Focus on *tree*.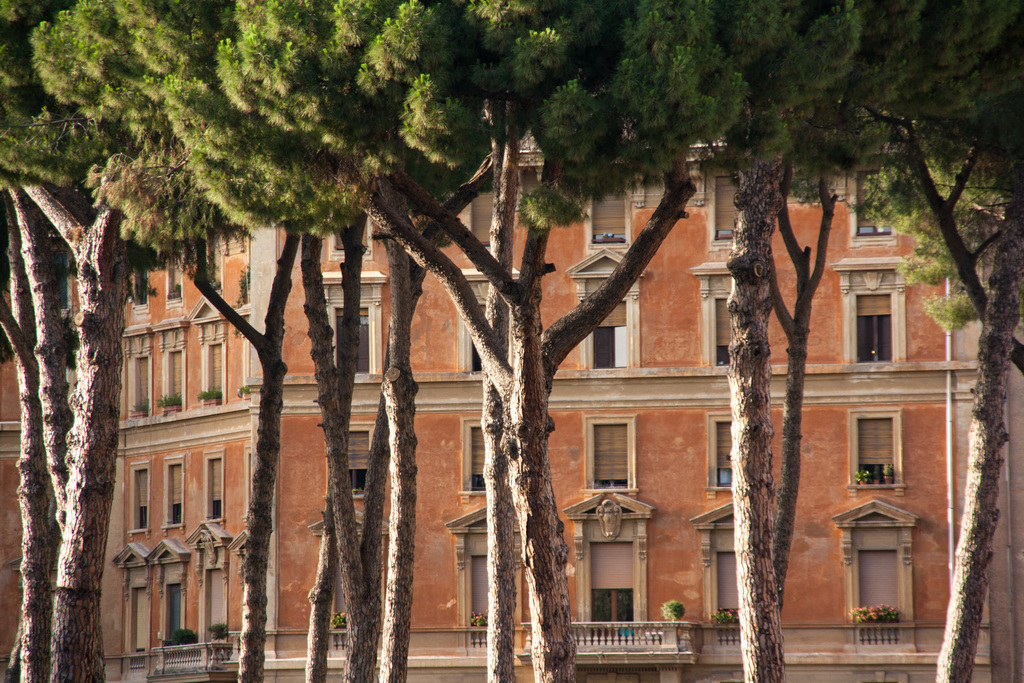
Focused at [0,1,1023,682].
